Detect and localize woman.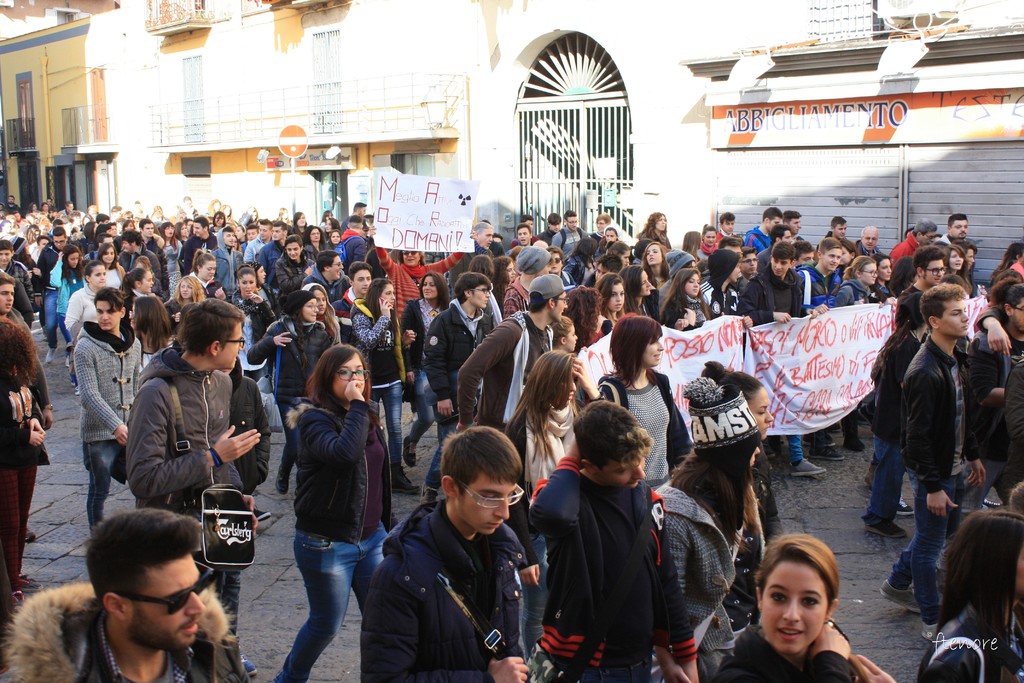
Localized at <box>51,243,84,384</box>.
